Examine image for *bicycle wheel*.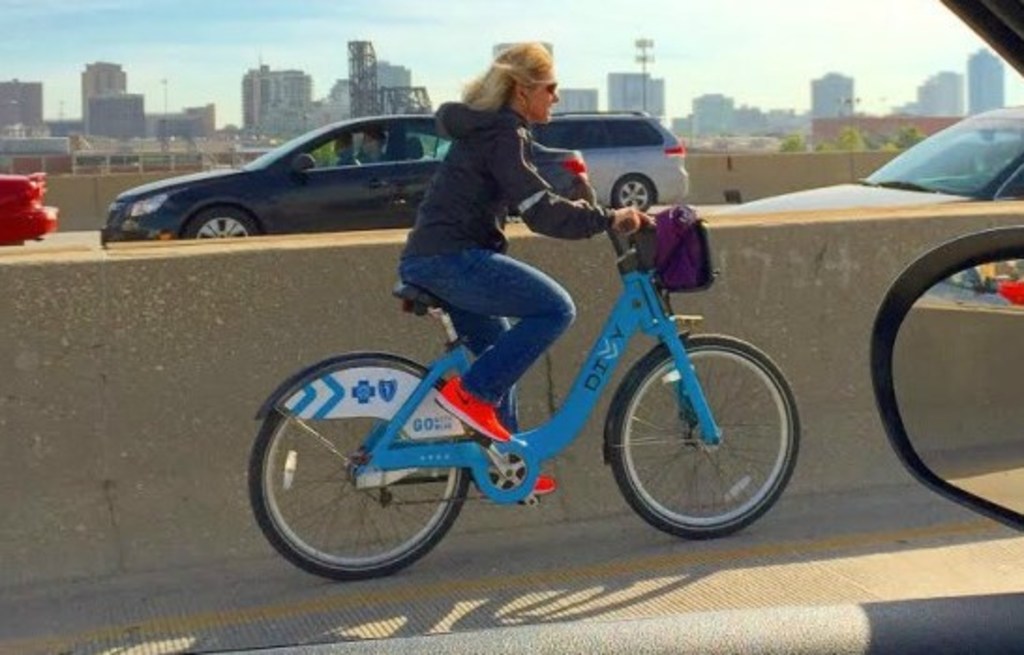
Examination result: 606,325,805,541.
